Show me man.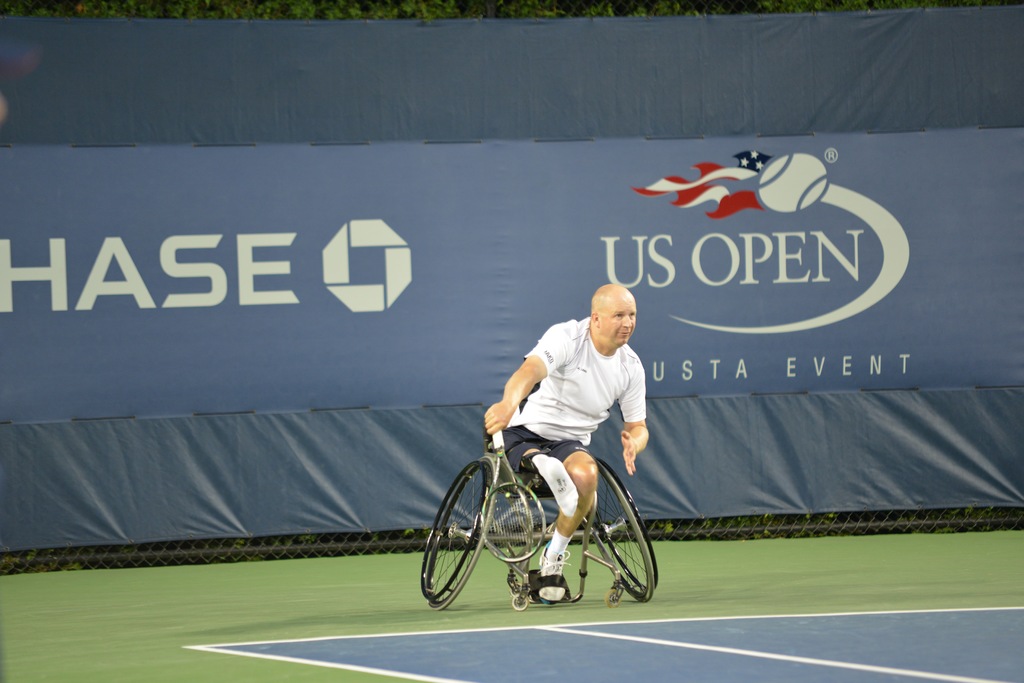
man is here: 480:287:650:596.
